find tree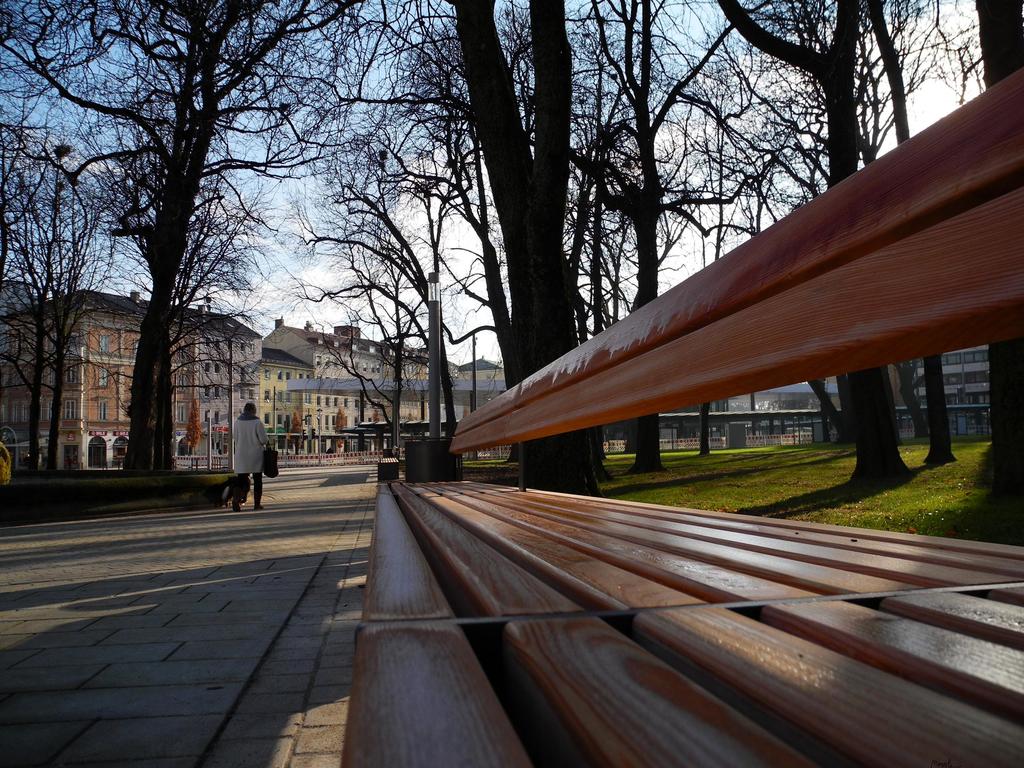
box=[964, 0, 1021, 495]
